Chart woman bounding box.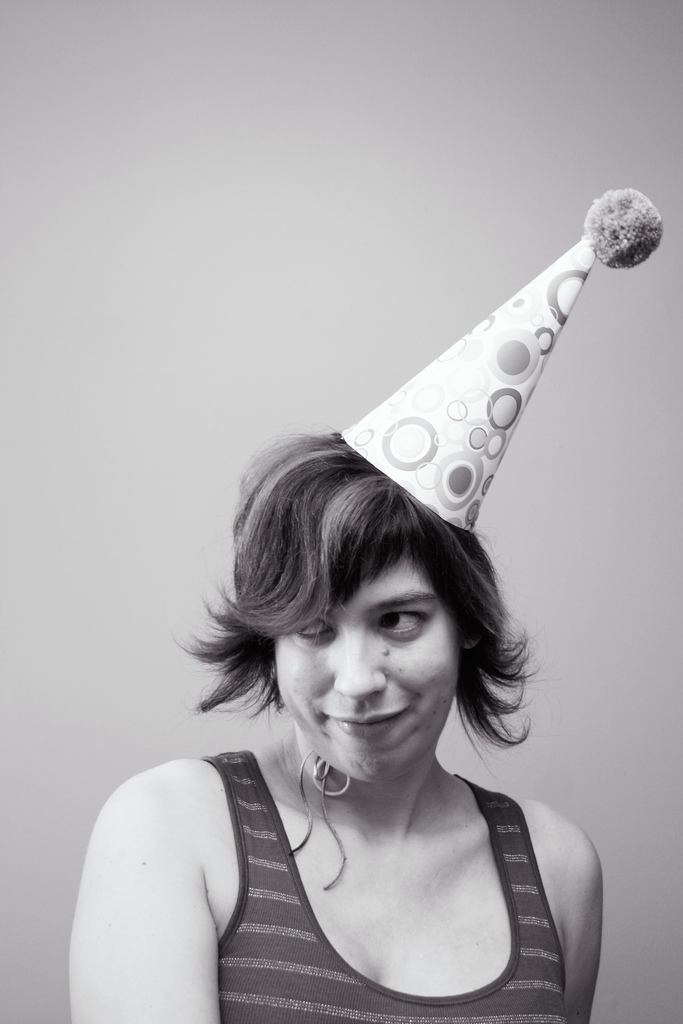
Charted: bbox(62, 364, 642, 1021).
